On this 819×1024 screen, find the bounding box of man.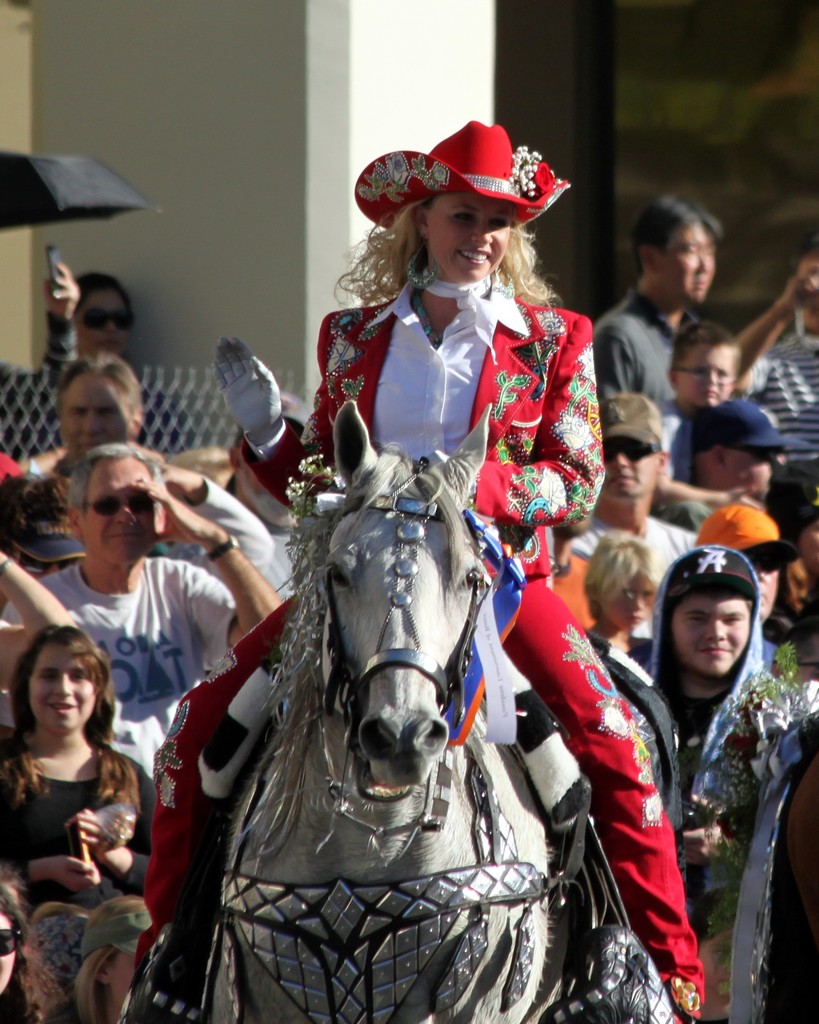
Bounding box: (x1=606, y1=492, x2=809, y2=965).
